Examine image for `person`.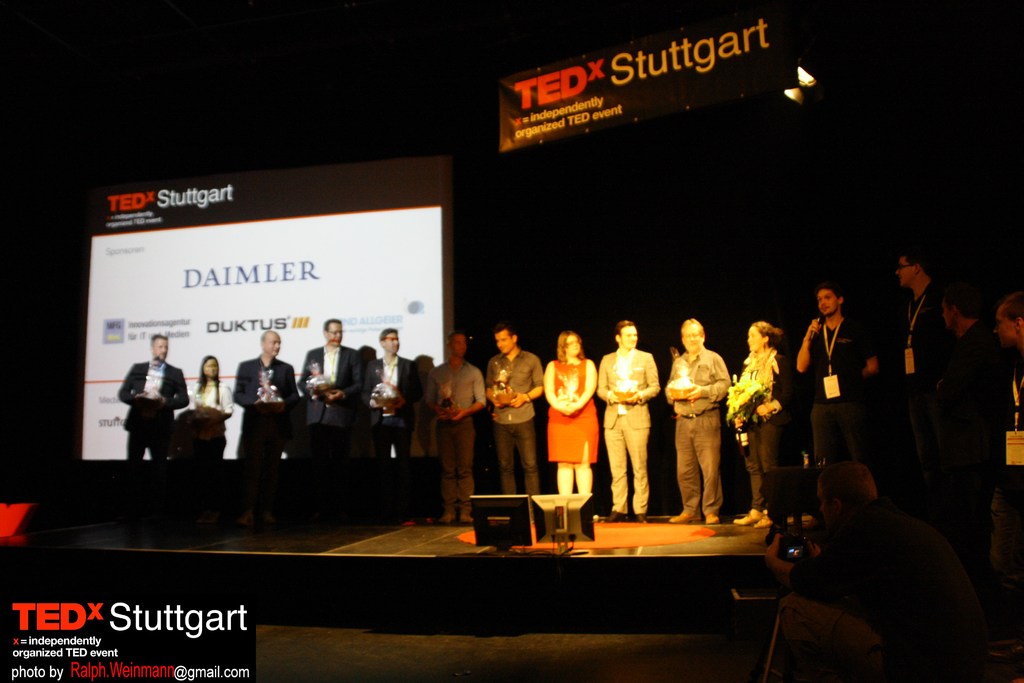
Examination result: left=180, top=352, right=237, bottom=503.
